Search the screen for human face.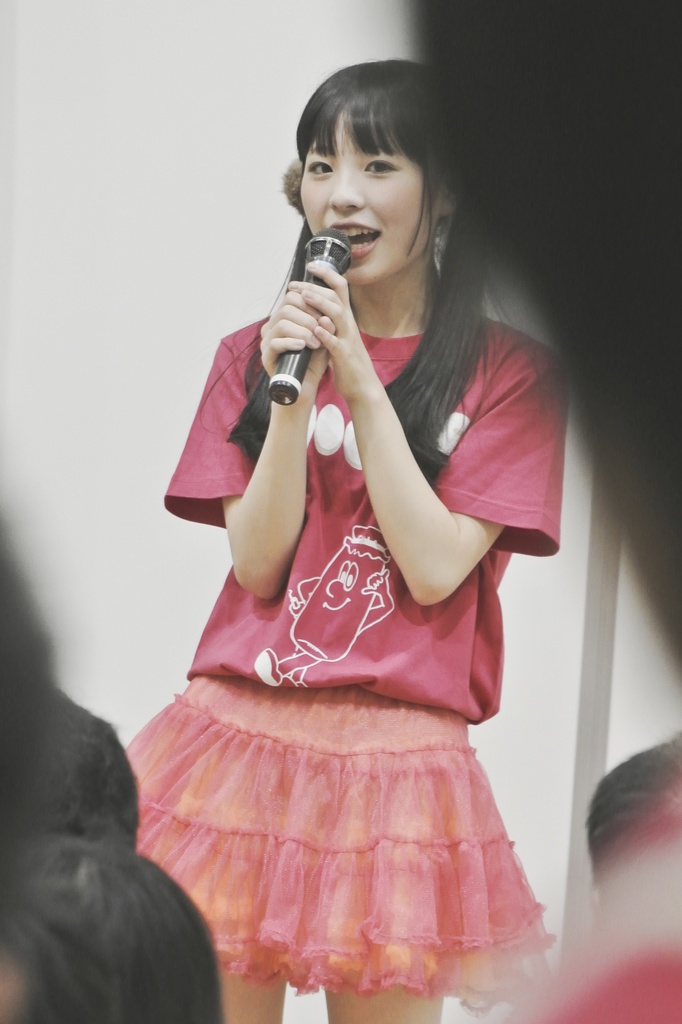
Found at x1=298 y1=92 x2=445 y2=280.
